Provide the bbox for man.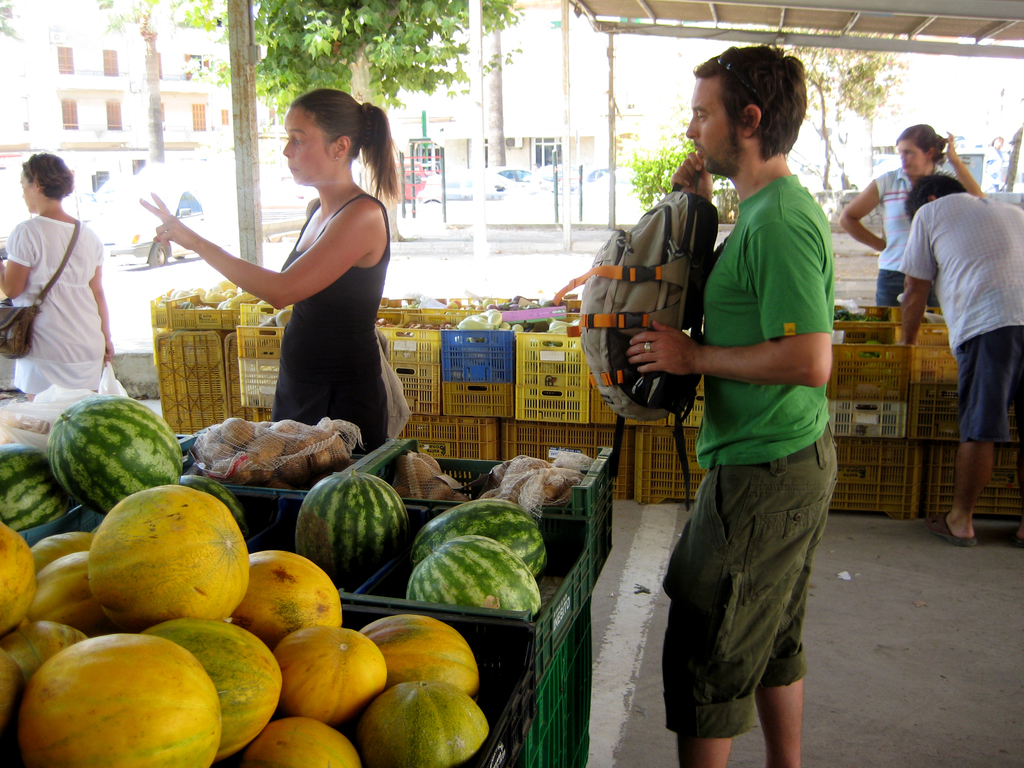
[625,41,840,767].
